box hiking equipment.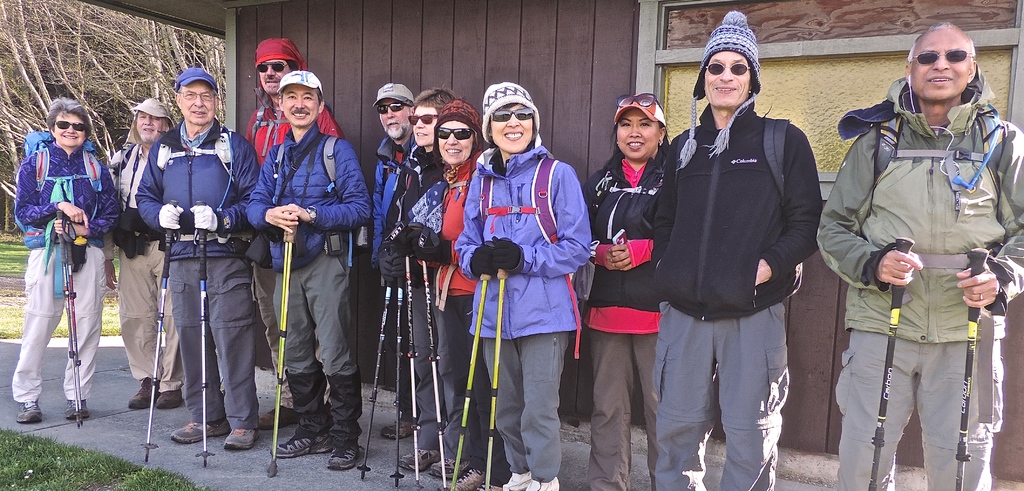
x1=273 y1=133 x2=360 y2=267.
